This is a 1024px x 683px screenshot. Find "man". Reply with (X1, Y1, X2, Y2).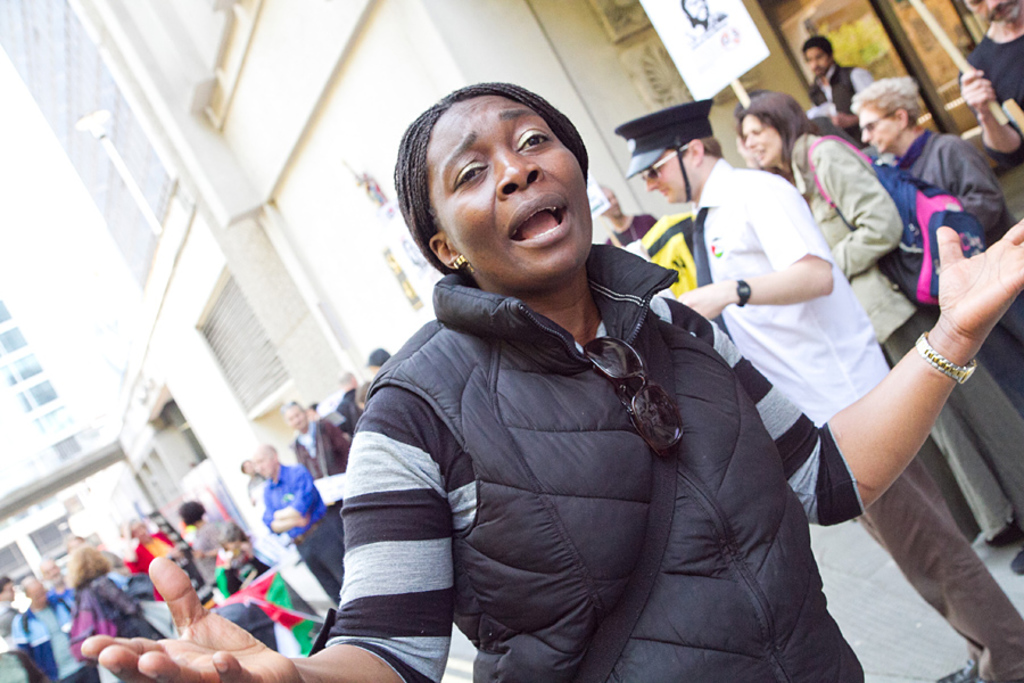
(329, 369, 366, 443).
